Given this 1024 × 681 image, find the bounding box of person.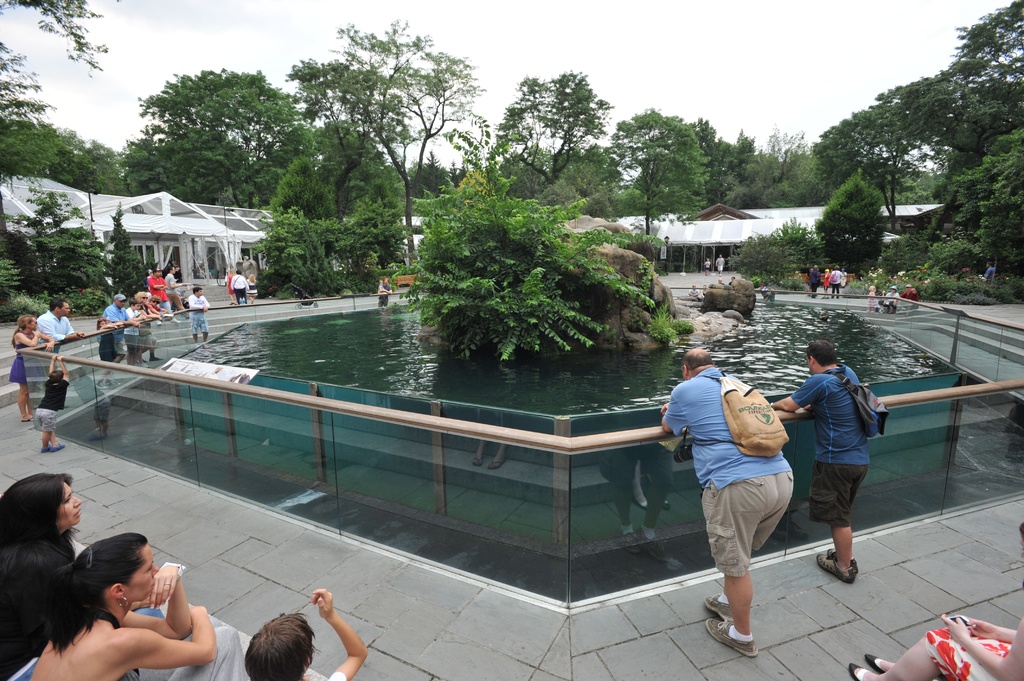
Rect(899, 282, 918, 303).
